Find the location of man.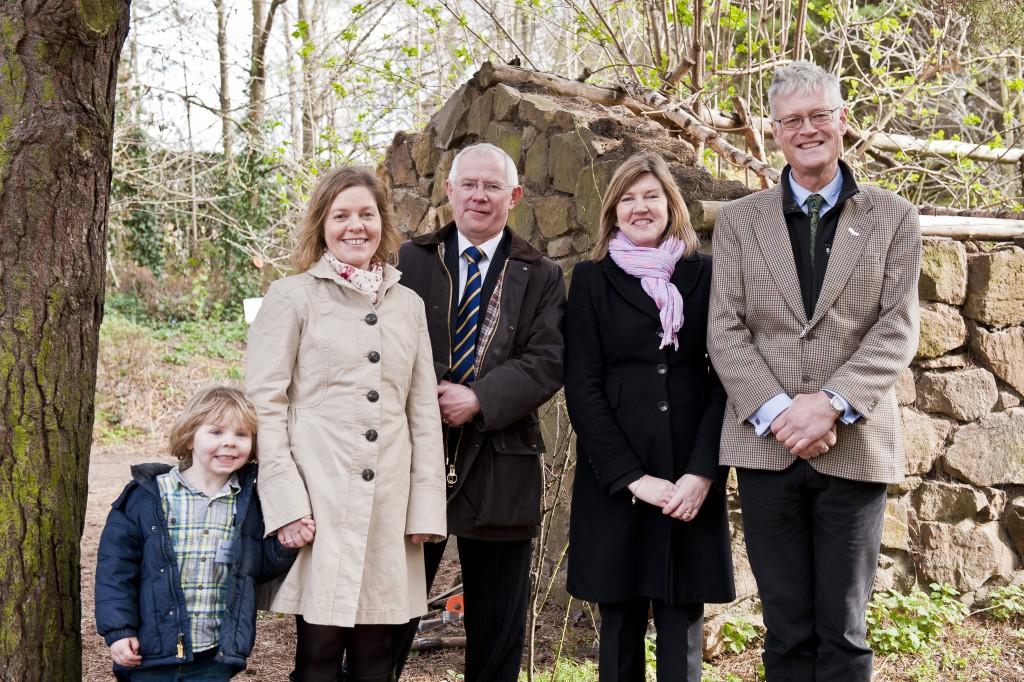
Location: [705, 58, 921, 681].
